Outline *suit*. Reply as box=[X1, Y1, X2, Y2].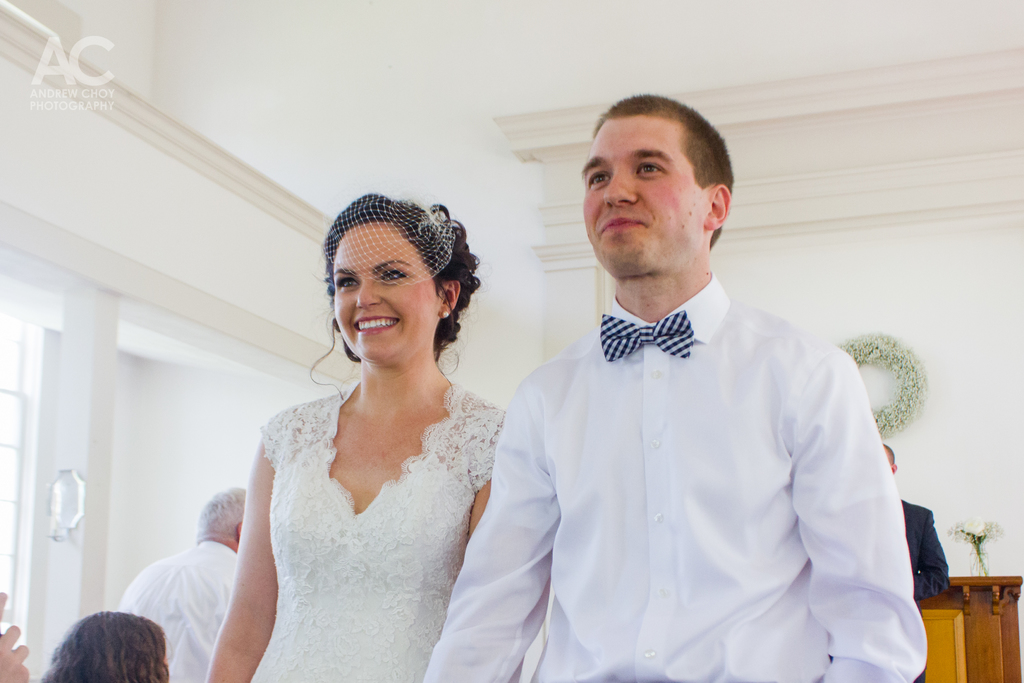
box=[901, 500, 952, 596].
